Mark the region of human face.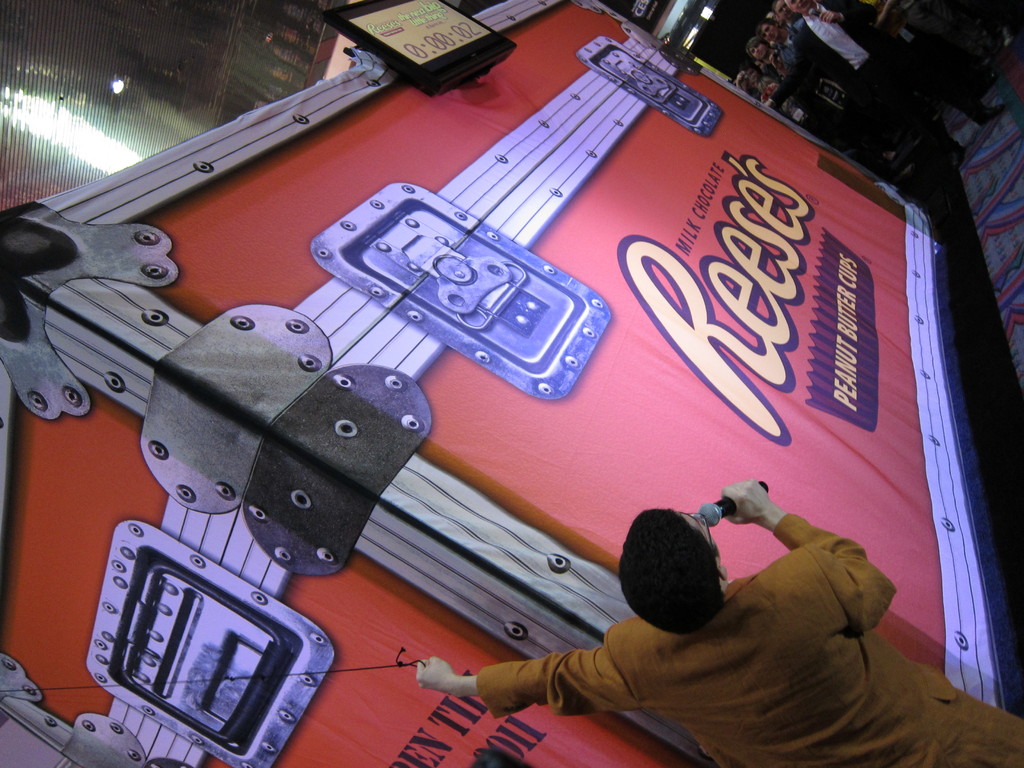
Region: (left=773, top=1, right=793, bottom=19).
